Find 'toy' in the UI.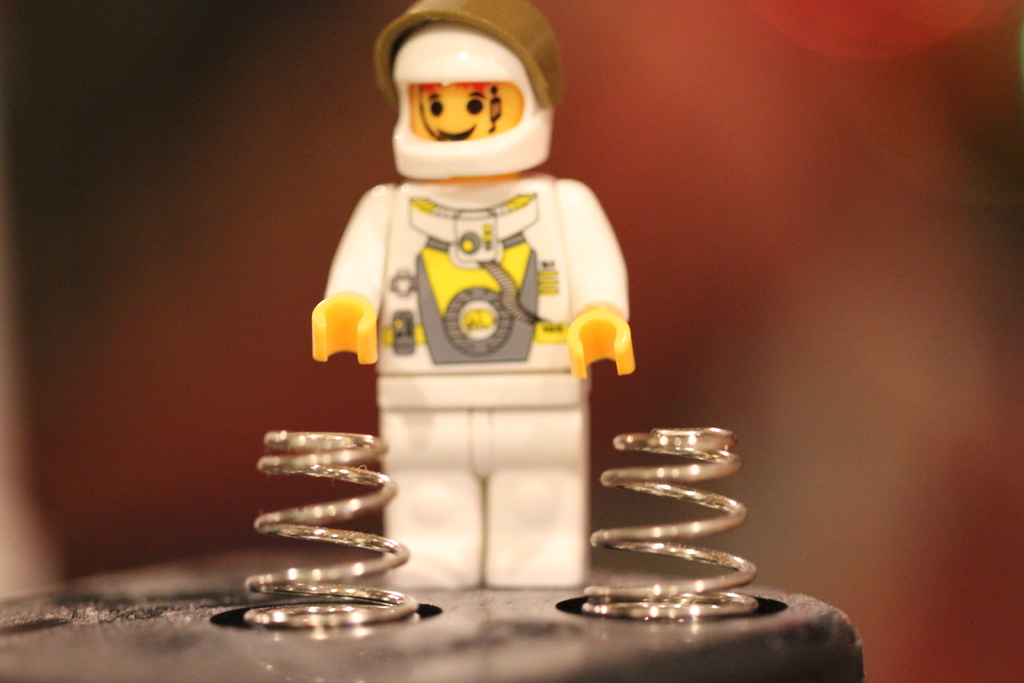
UI element at locate(292, 8, 693, 614).
